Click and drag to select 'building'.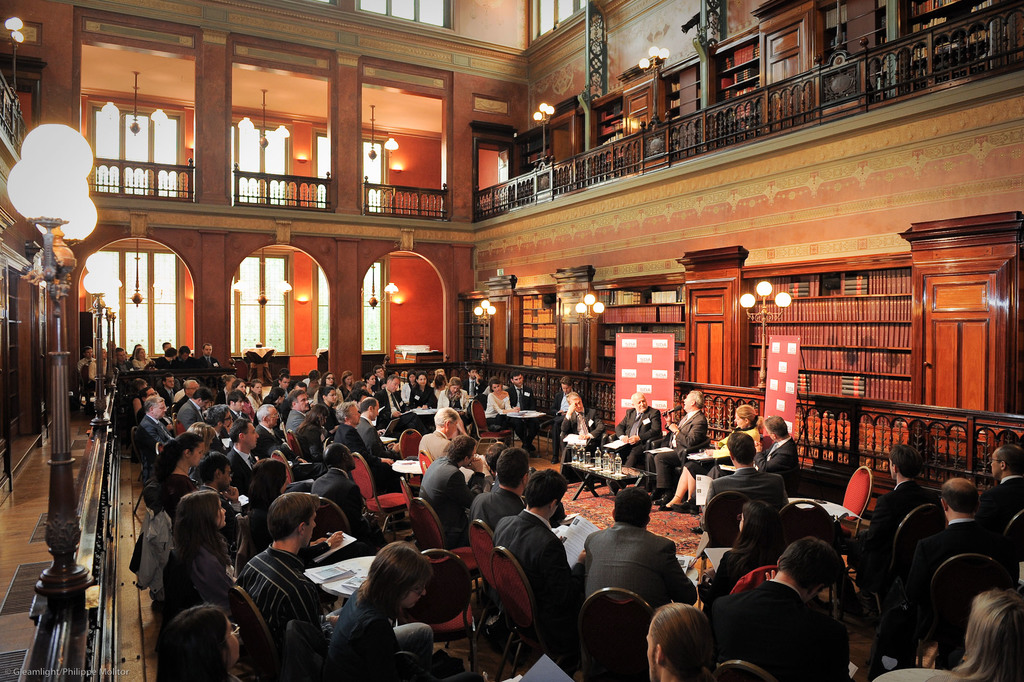
Selection: Rect(0, 0, 1023, 681).
